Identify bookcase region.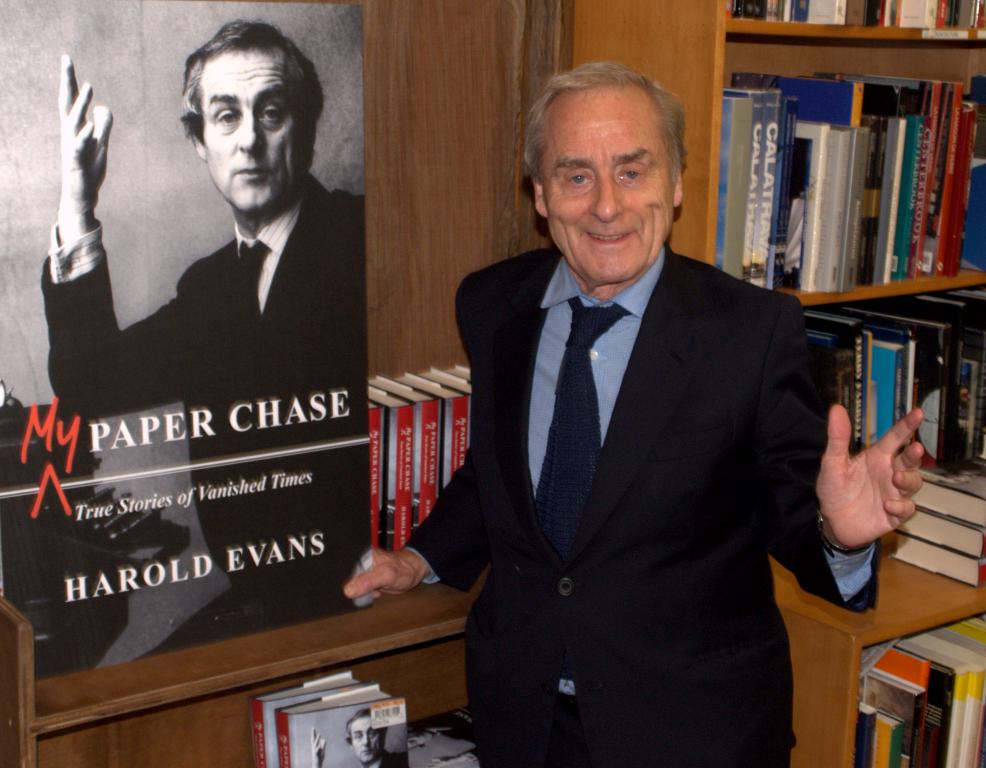
Region: bbox(0, 369, 492, 767).
